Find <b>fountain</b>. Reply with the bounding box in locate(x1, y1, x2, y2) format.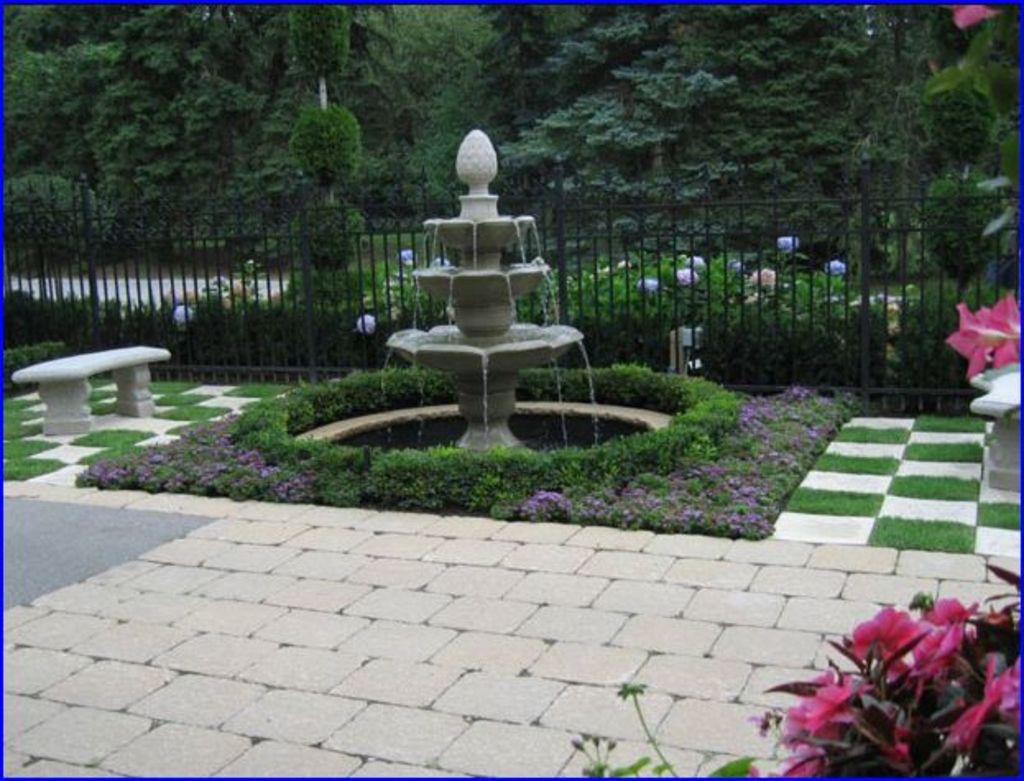
locate(347, 132, 630, 482).
